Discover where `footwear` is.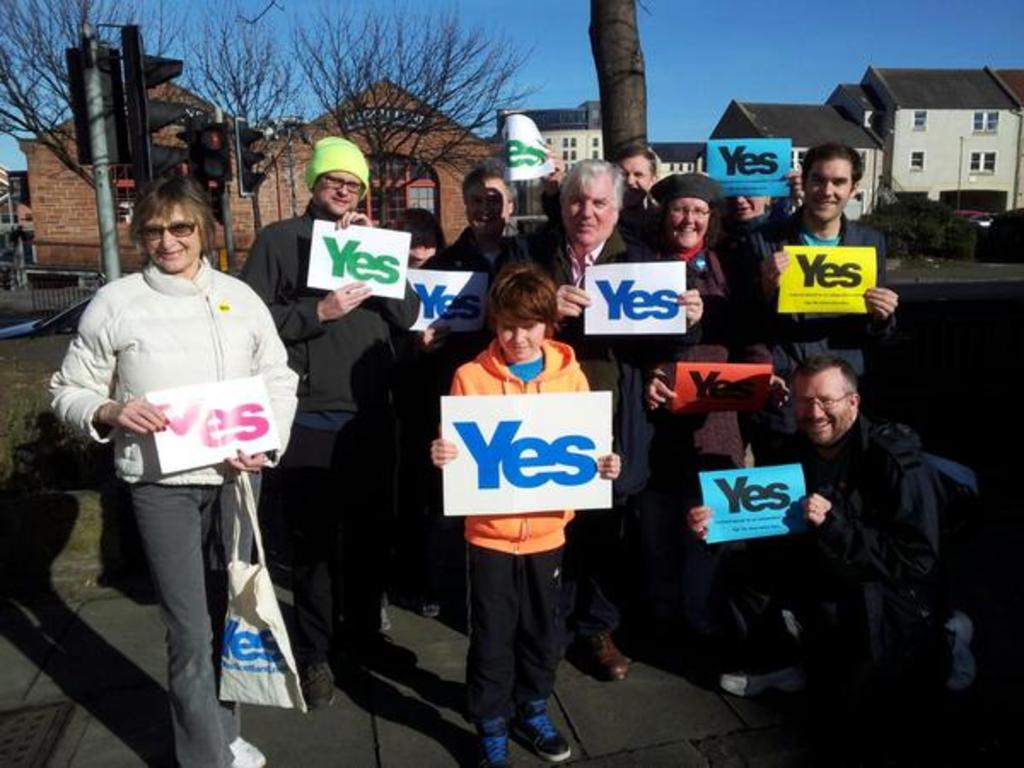
Discovered at bbox=[362, 637, 411, 671].
